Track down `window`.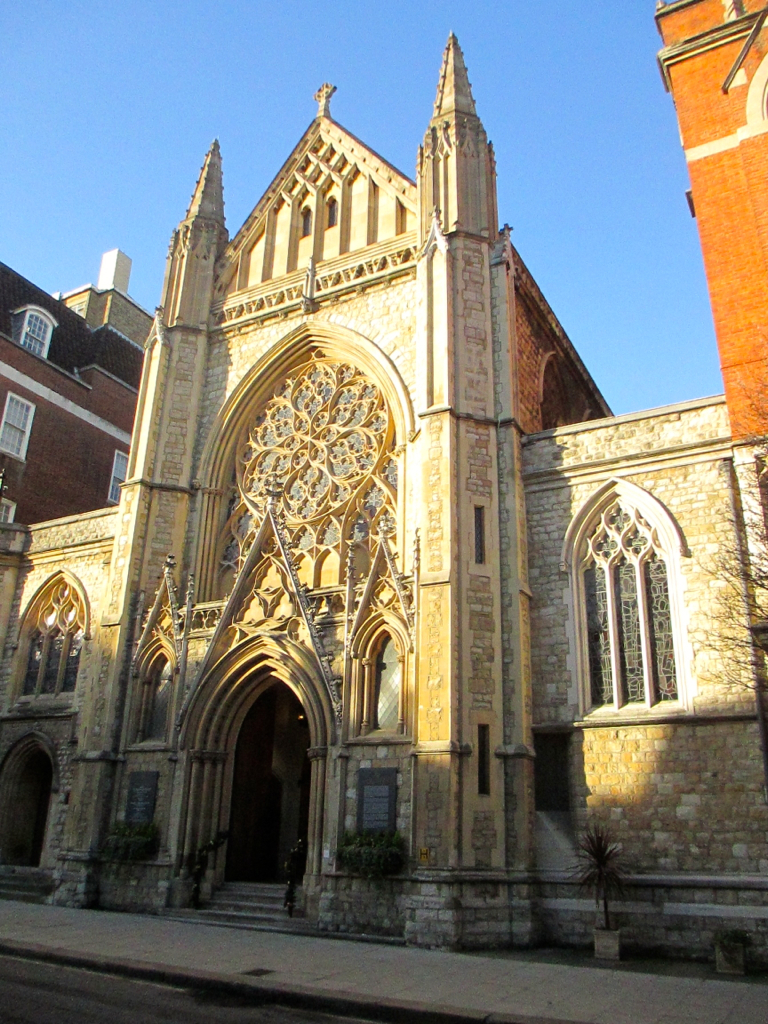
Tracked to x1=474, y1=725, x2=490, y2=799.
